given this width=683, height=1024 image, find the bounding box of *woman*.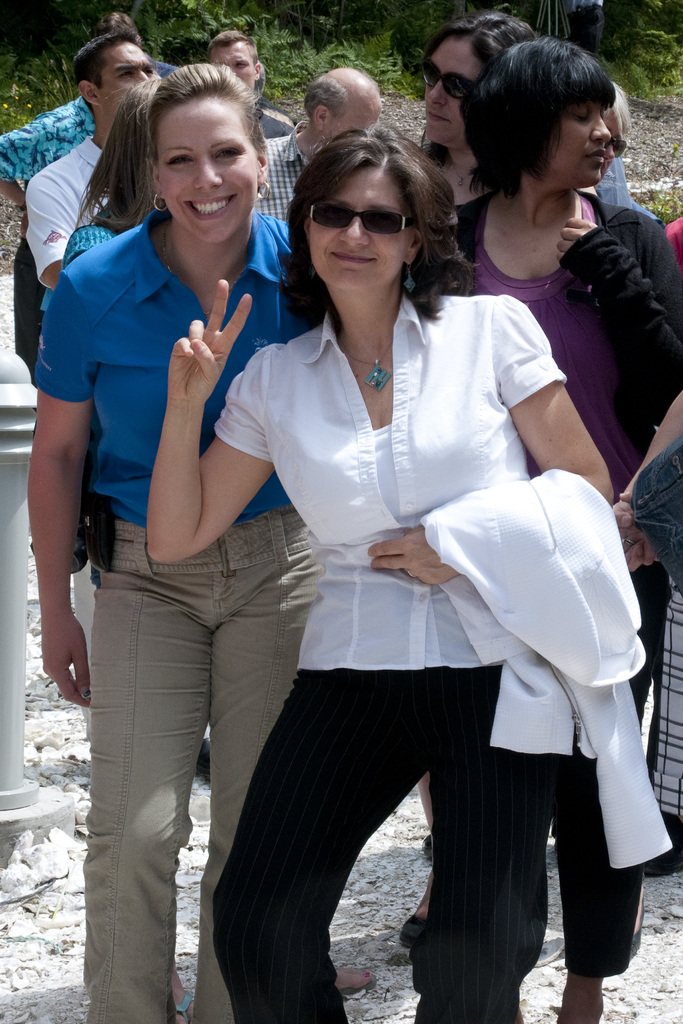
[left=420, top=6, right=537, bottom=212].
